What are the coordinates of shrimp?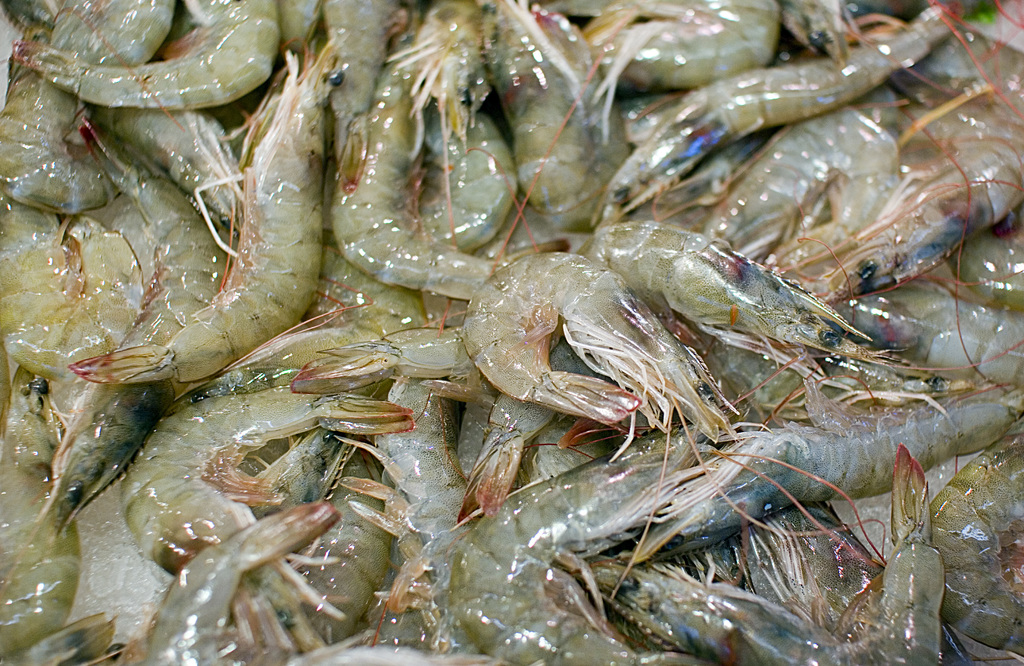
region(463, 248, 740, 462).
